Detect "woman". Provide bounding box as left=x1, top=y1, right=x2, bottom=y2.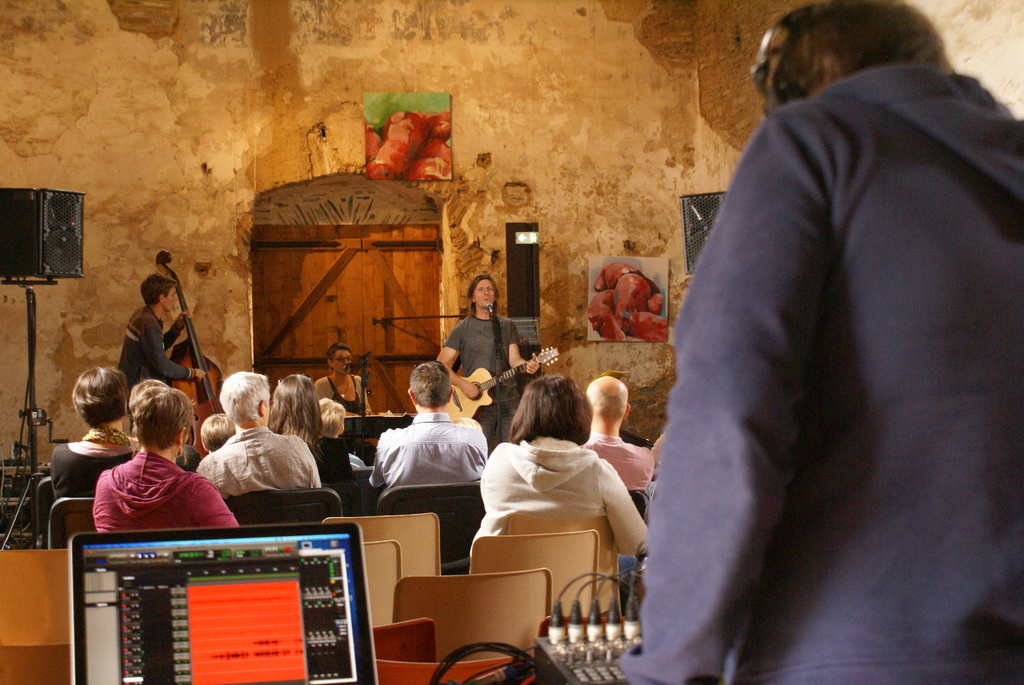
left=316, top=343, right=376, bottom=468.
